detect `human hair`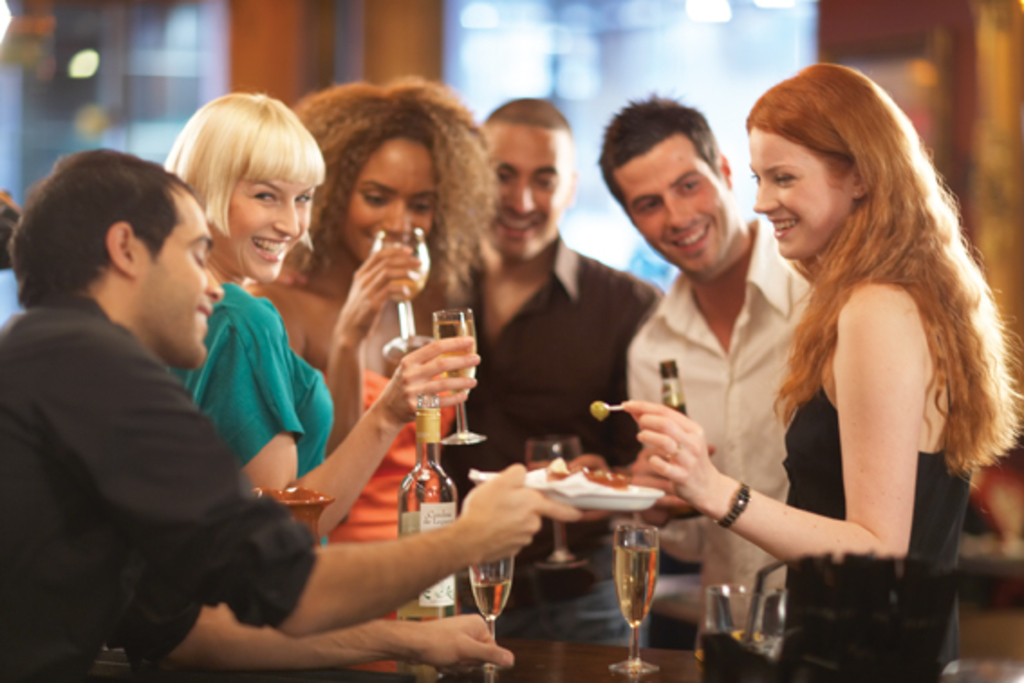
753 74 977 513
